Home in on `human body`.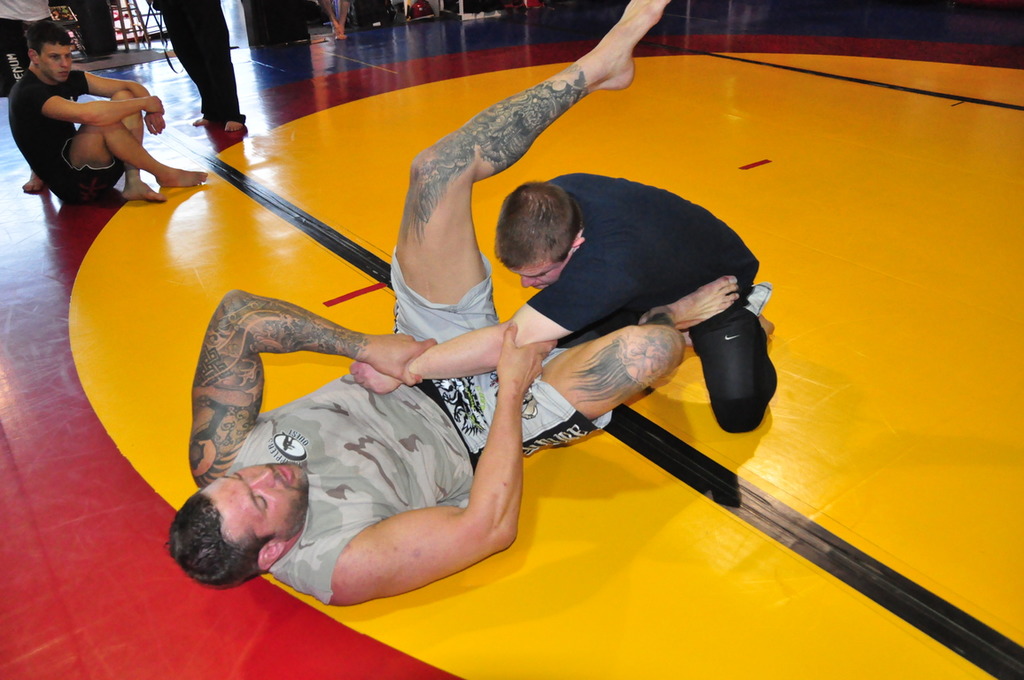
Homed in at rect(188, 0, 747, 614).
